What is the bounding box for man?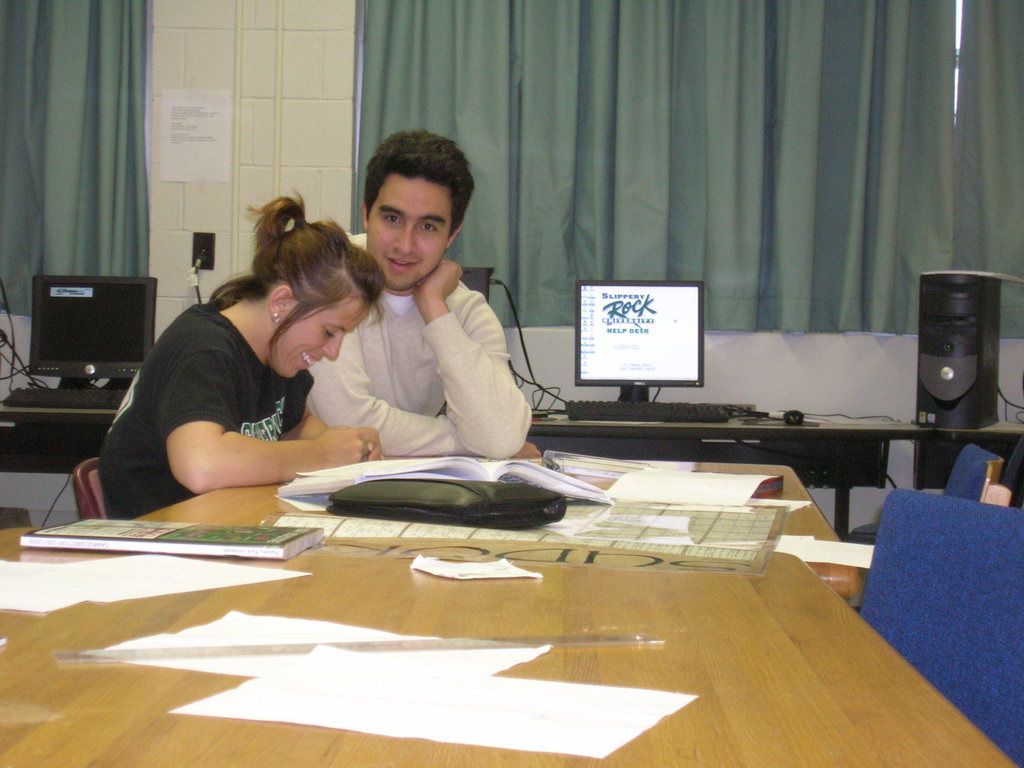
box=[289, 134, 556, 488].
